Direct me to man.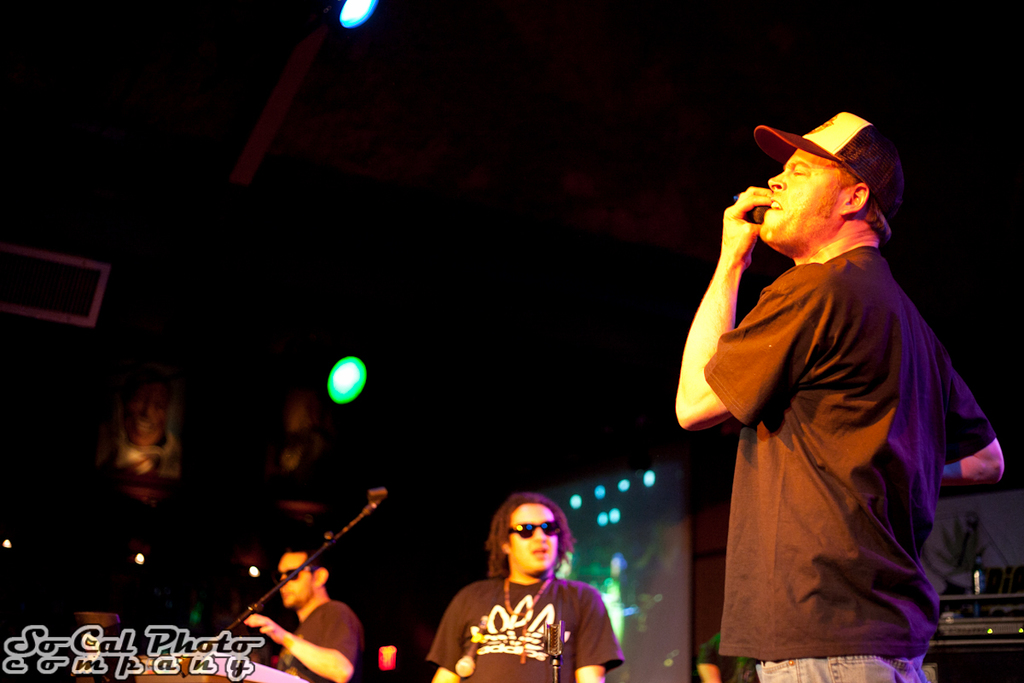
Direction: (left=672, top=80, right=993, bottom=680).
